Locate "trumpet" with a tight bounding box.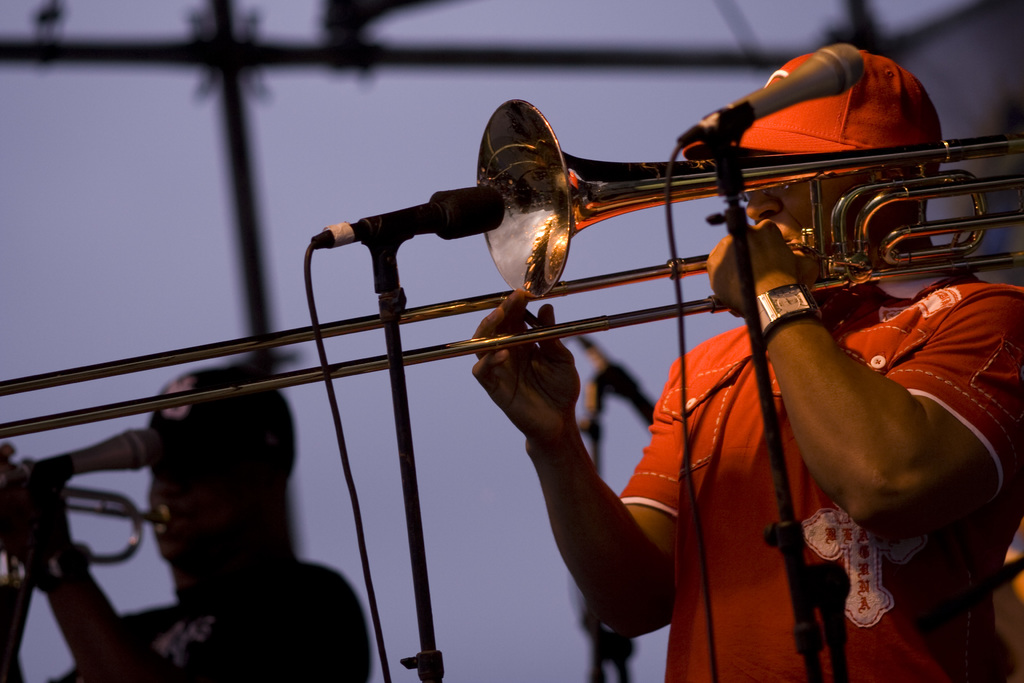
crop(0, 456, 172, 589).
